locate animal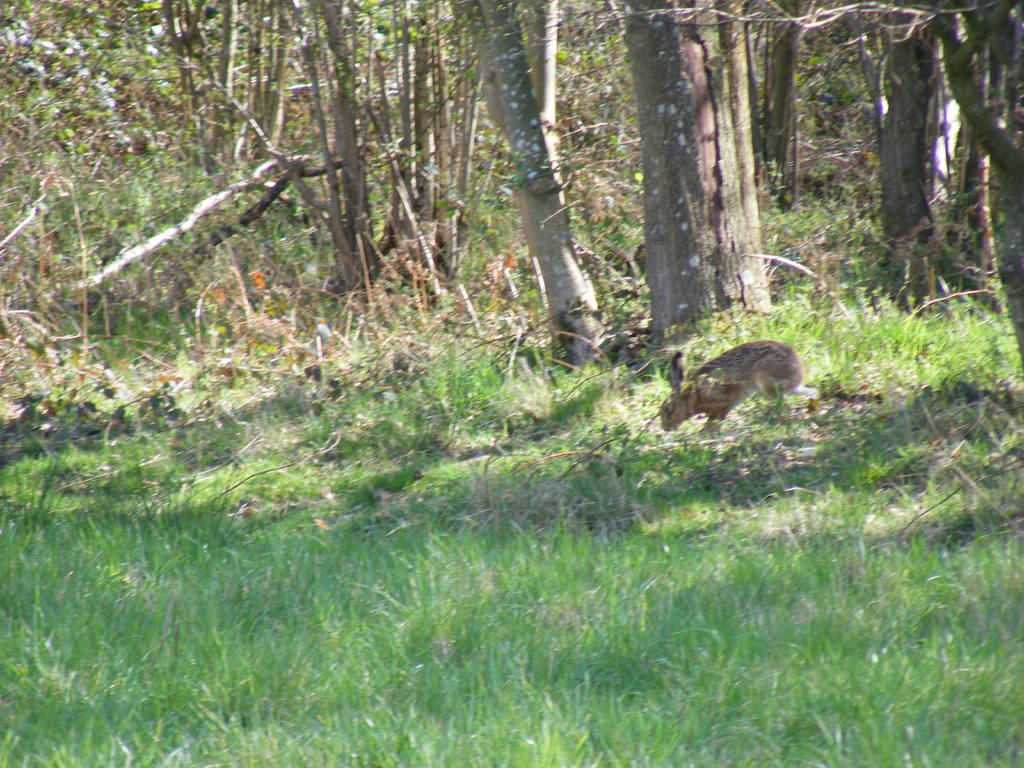
(x1=657, y1=340, x2=820, y2=437)
